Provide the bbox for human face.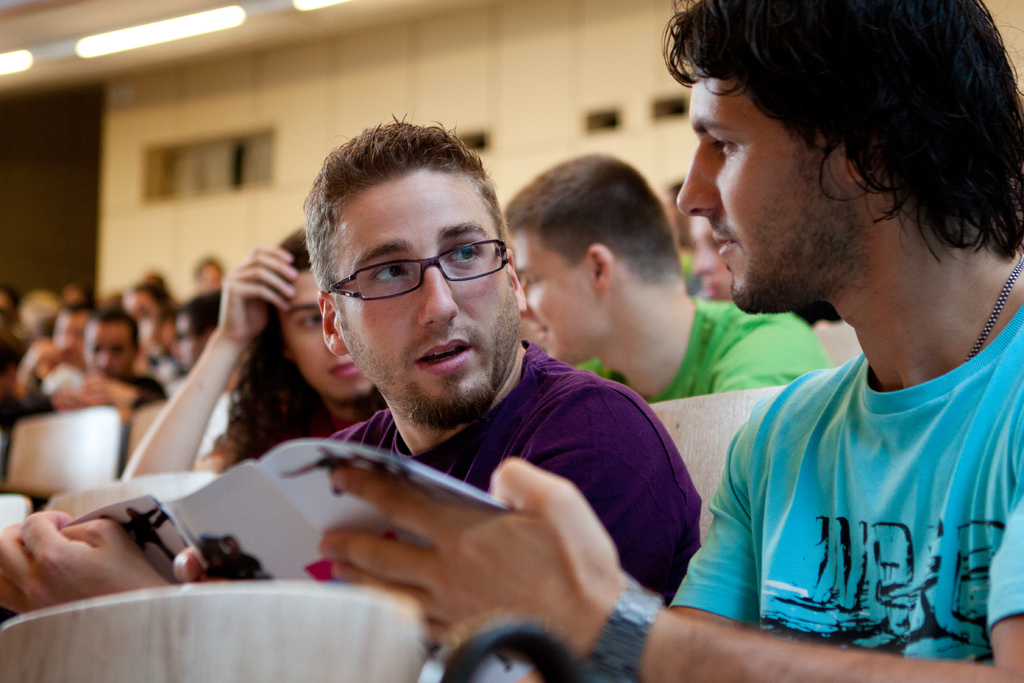
x1=689 y1=213 x2=735 y2=298.
